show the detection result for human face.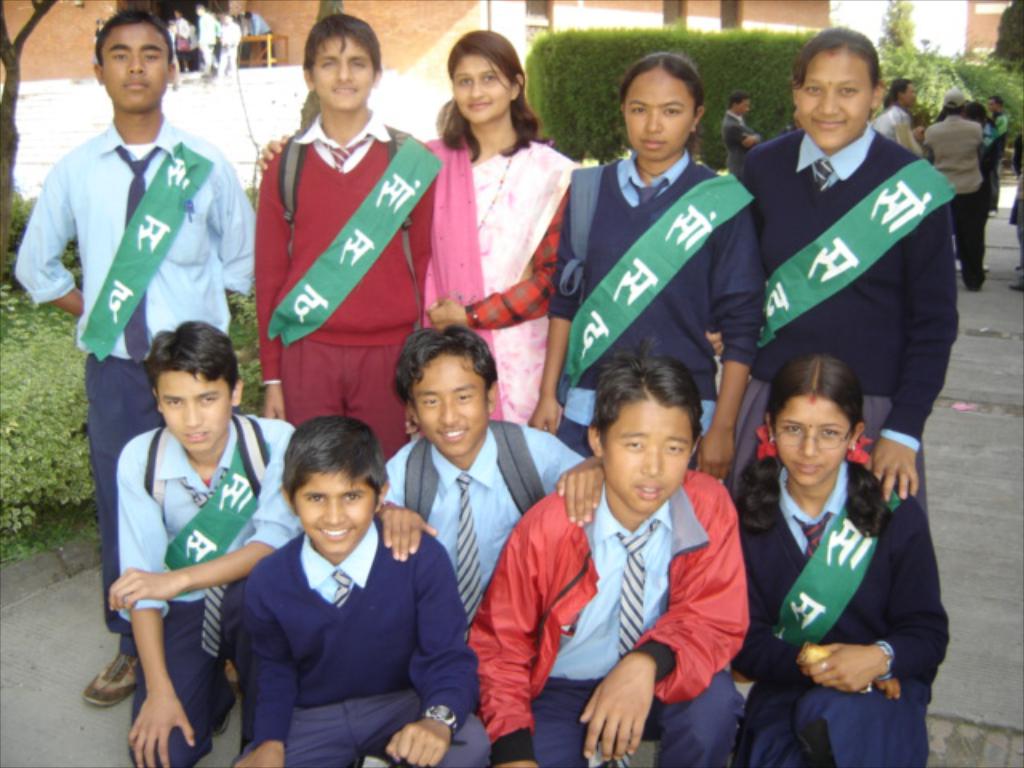
<bbox>741, 98, 752, 115</bbox>.
